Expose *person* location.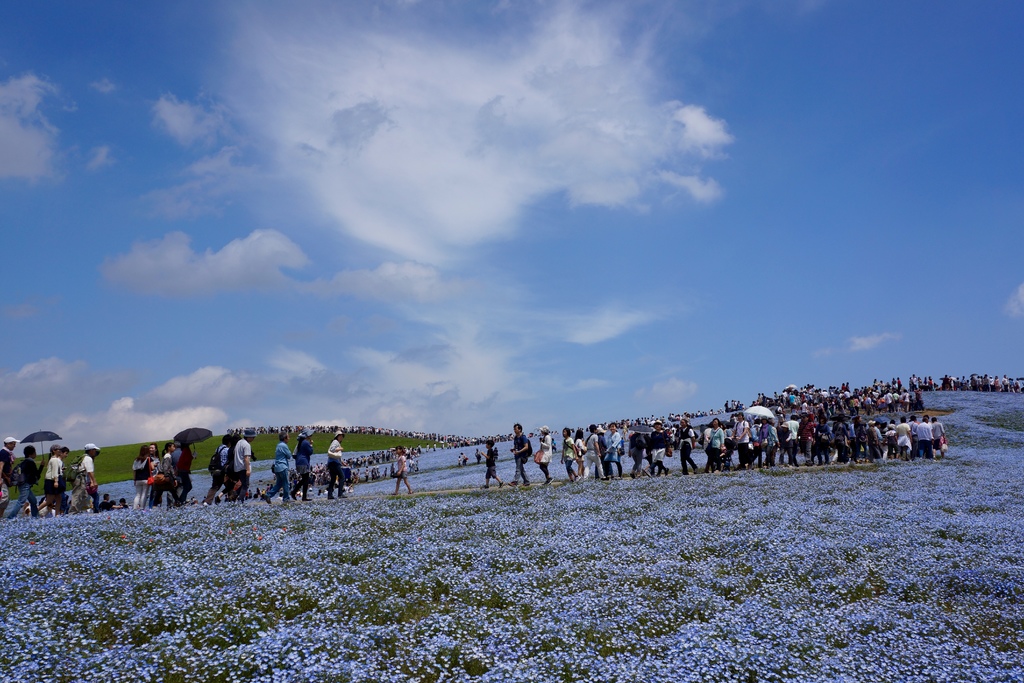
Exposed at x1=45 y1=441 x2=65 y2=516.
